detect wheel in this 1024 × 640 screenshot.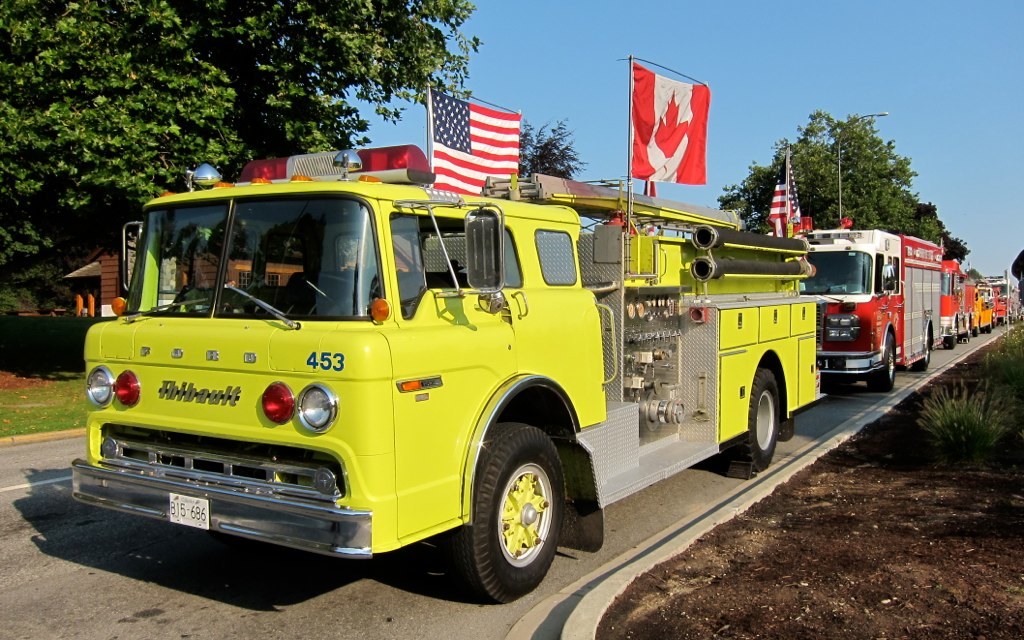
Detection: 716 369 783 472.
